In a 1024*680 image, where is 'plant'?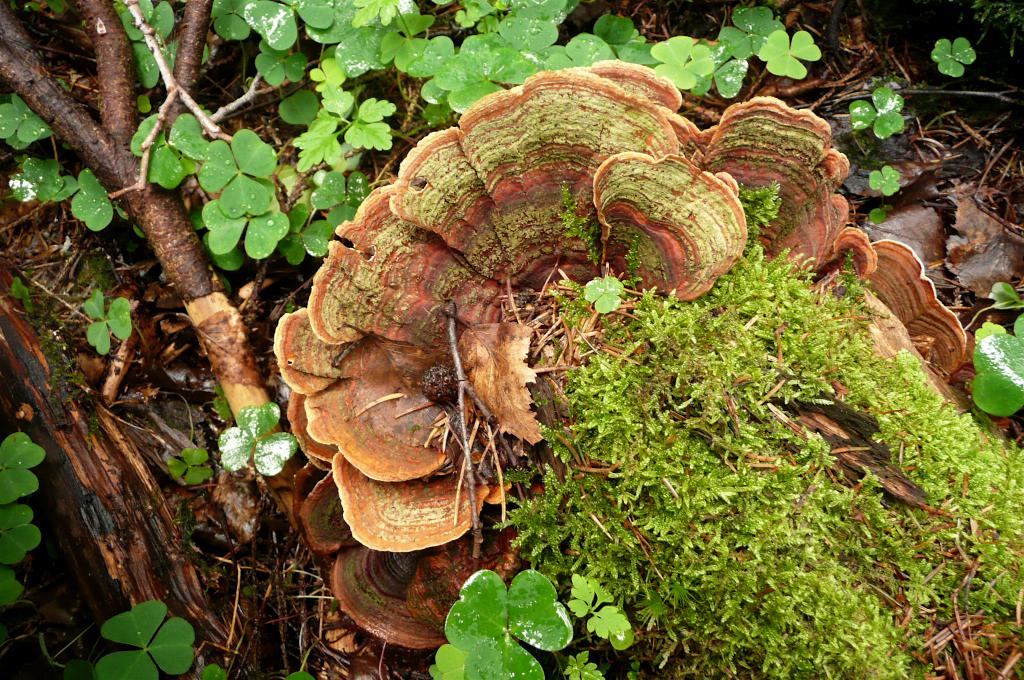
(x1=570, y1=578, x2=633, y2=647).
